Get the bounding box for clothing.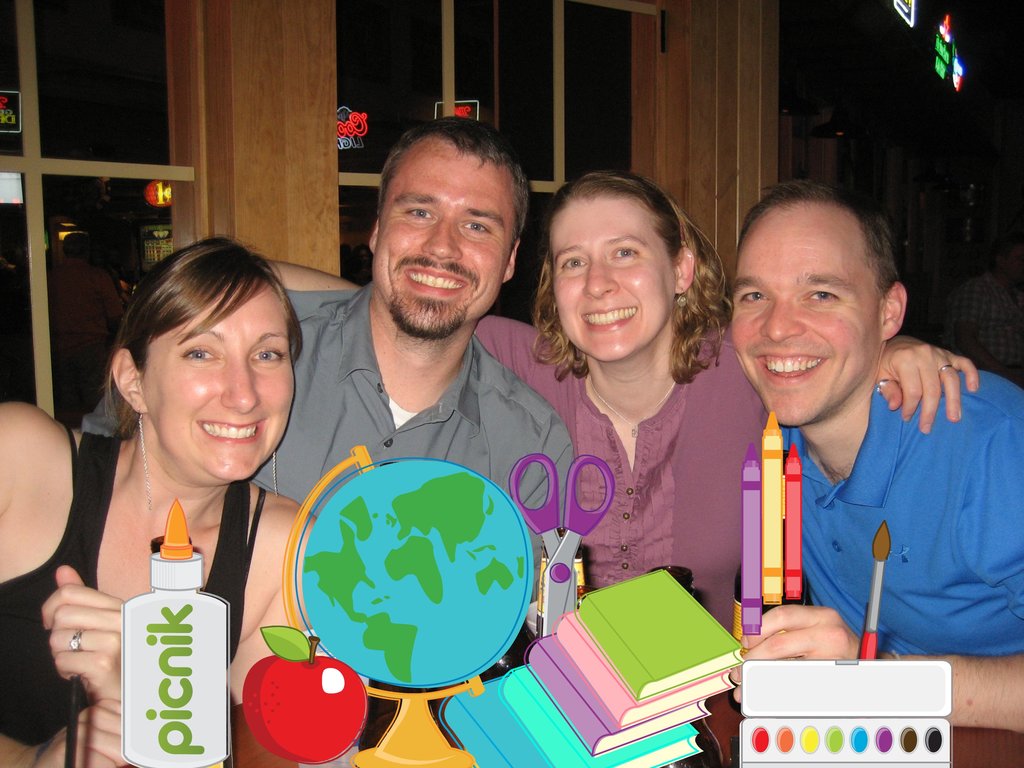
720, 310, 1005, 691.
